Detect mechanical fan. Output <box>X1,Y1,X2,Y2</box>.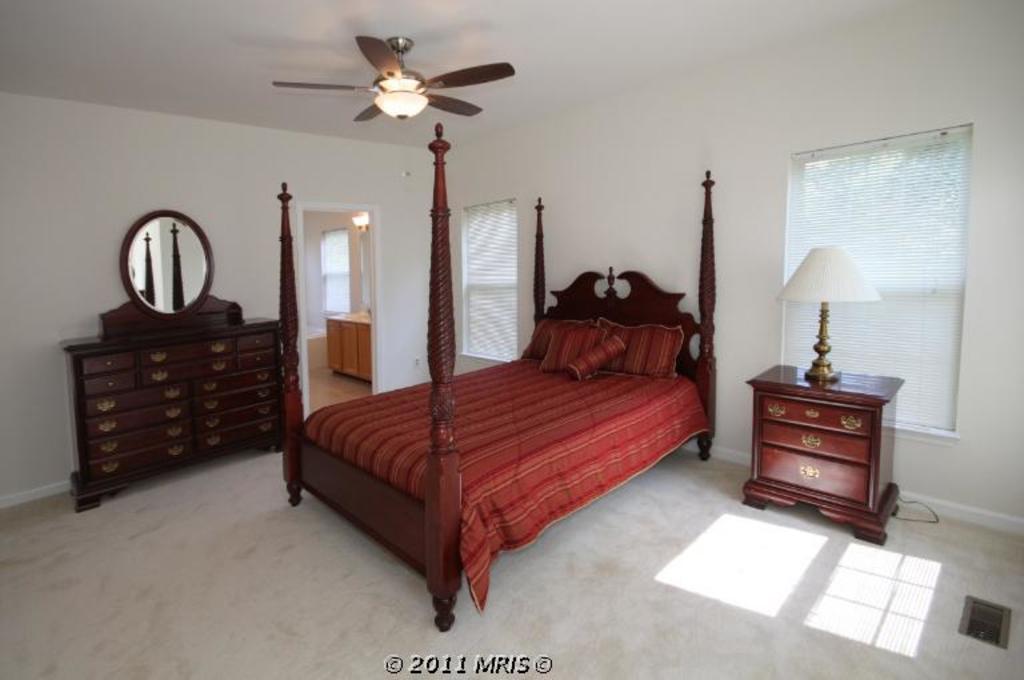
<box>269,33,517,124</box>.
